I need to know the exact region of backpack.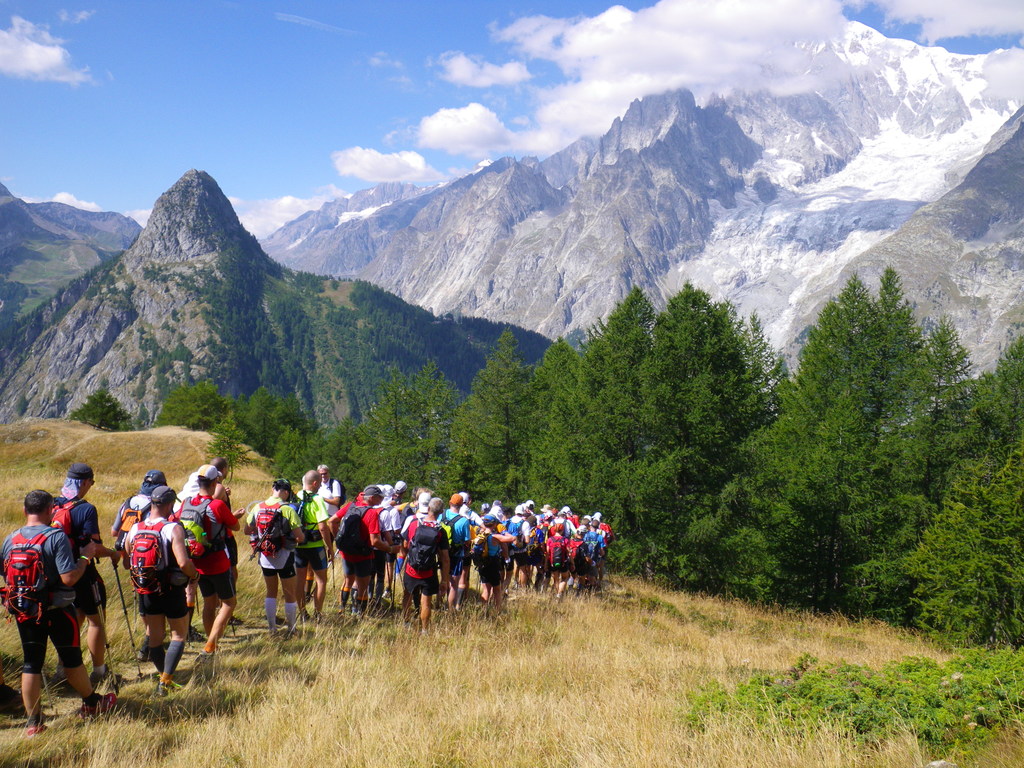
Region: (120,516,174,598).
